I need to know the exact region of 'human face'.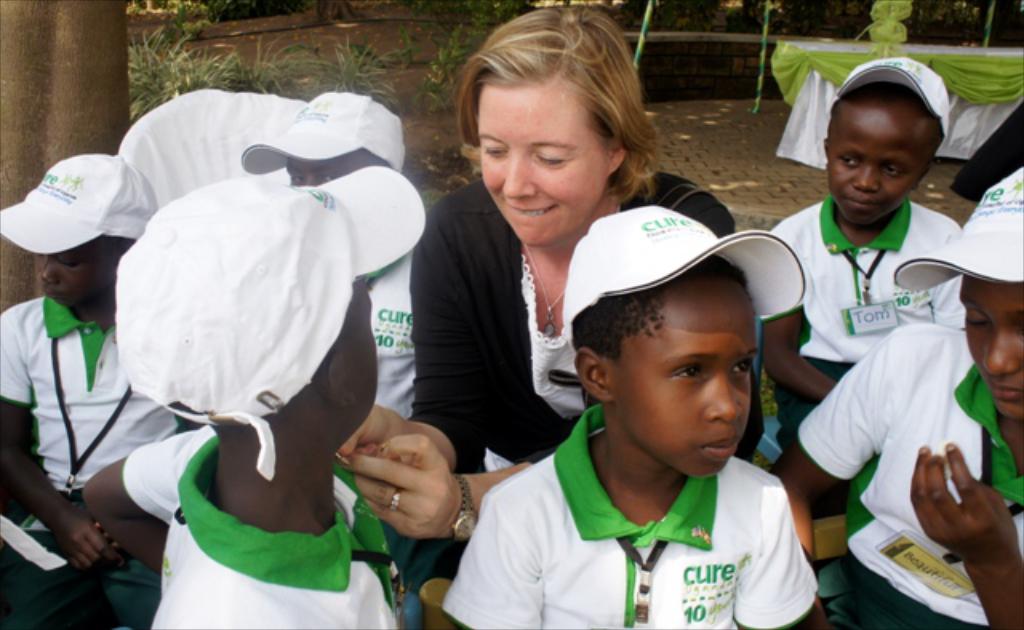
Region: [left=475, top=77, right=614, bottom=245].
